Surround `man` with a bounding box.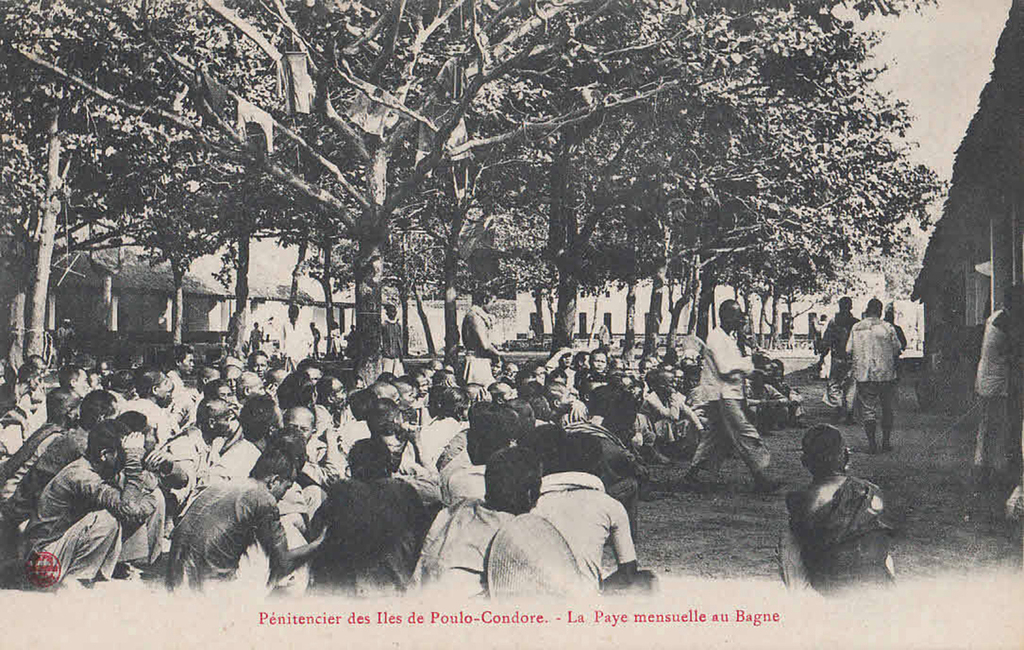
367:396:404:446.
